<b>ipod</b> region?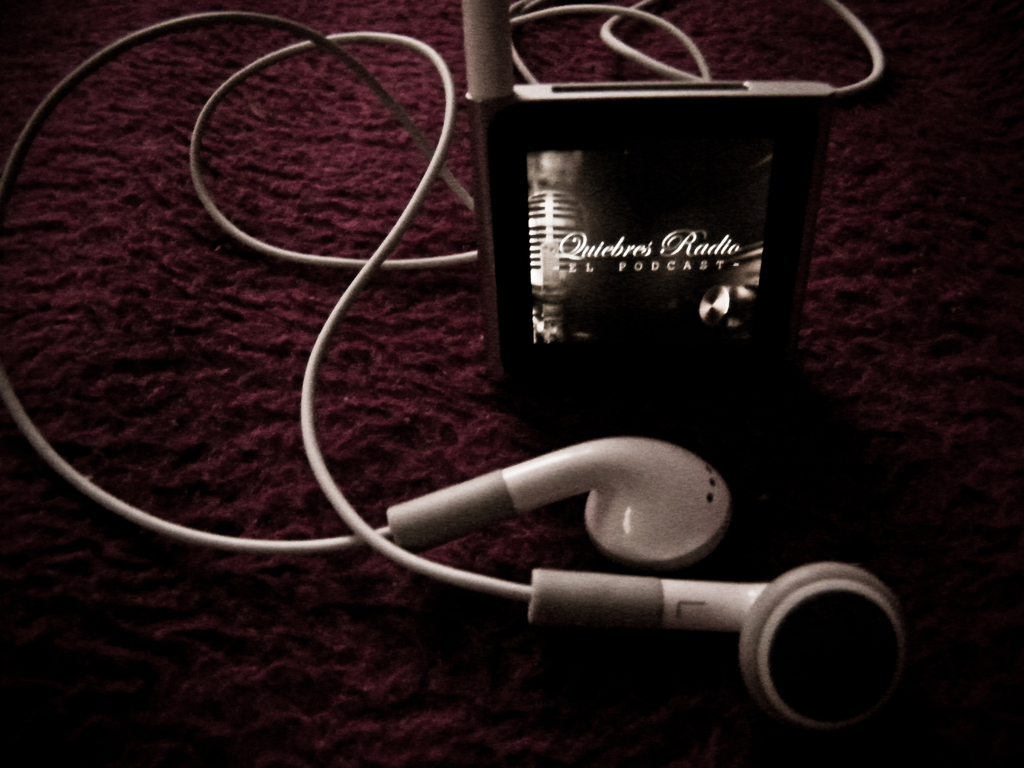
pyautogui.locateOnScreen(462, 84, 833, 387)
